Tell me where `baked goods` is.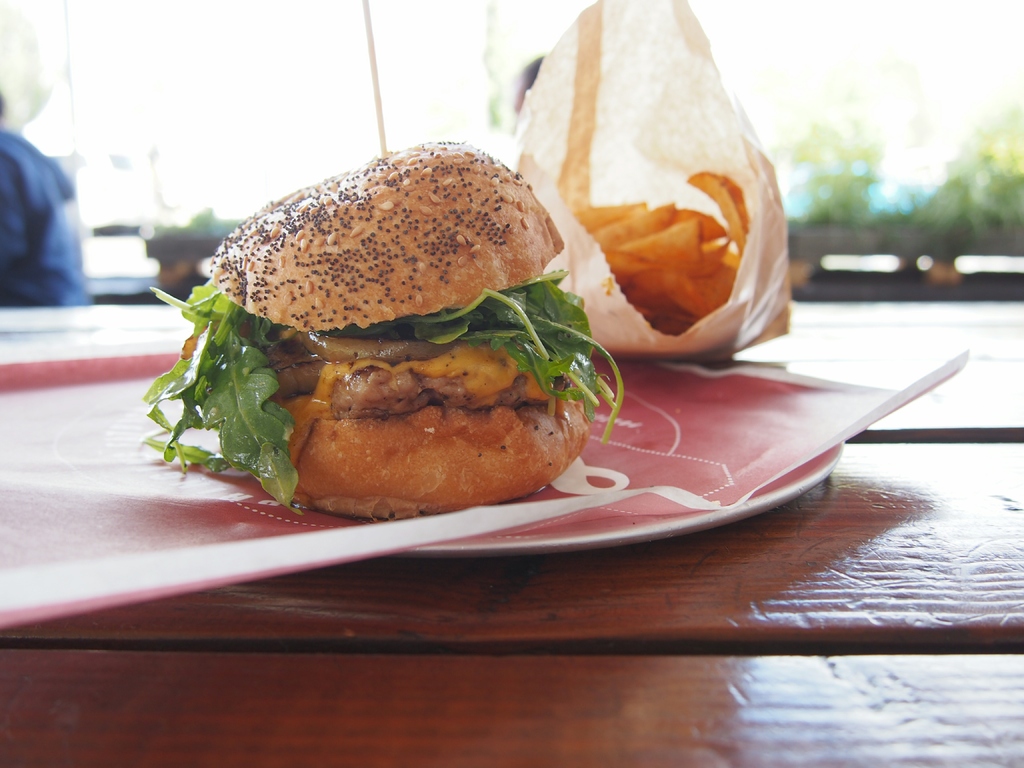
`baked goods` is at [175,138,591,521].
